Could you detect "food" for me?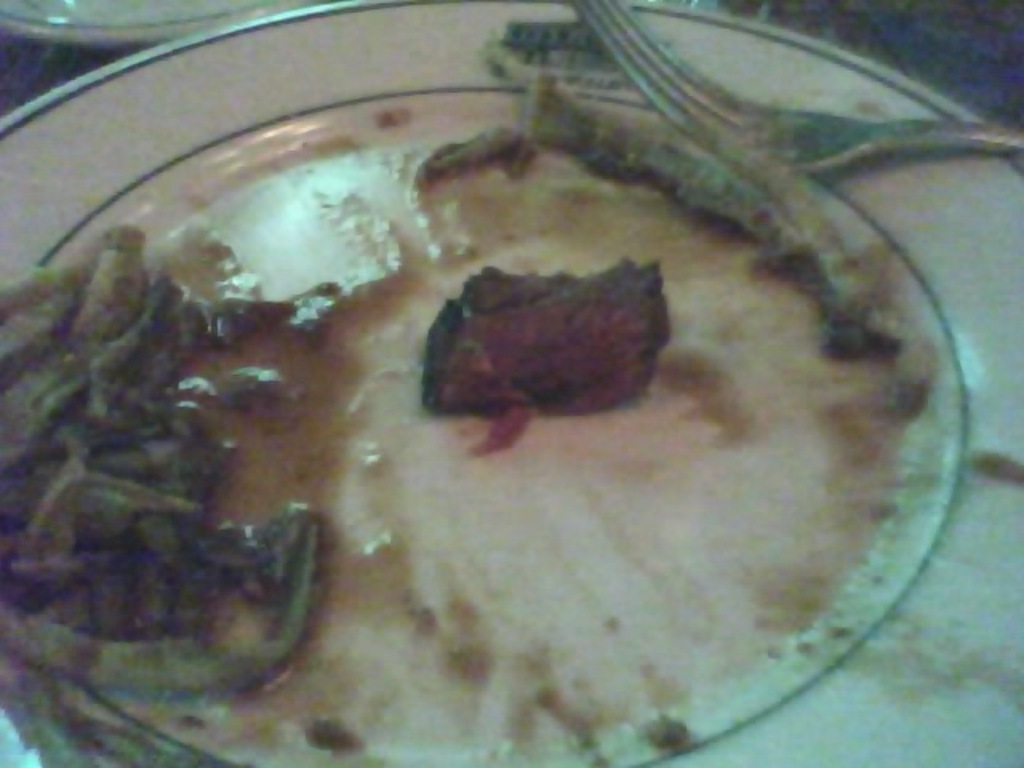
Detection result: BBox(408, 256, 683, 432).
